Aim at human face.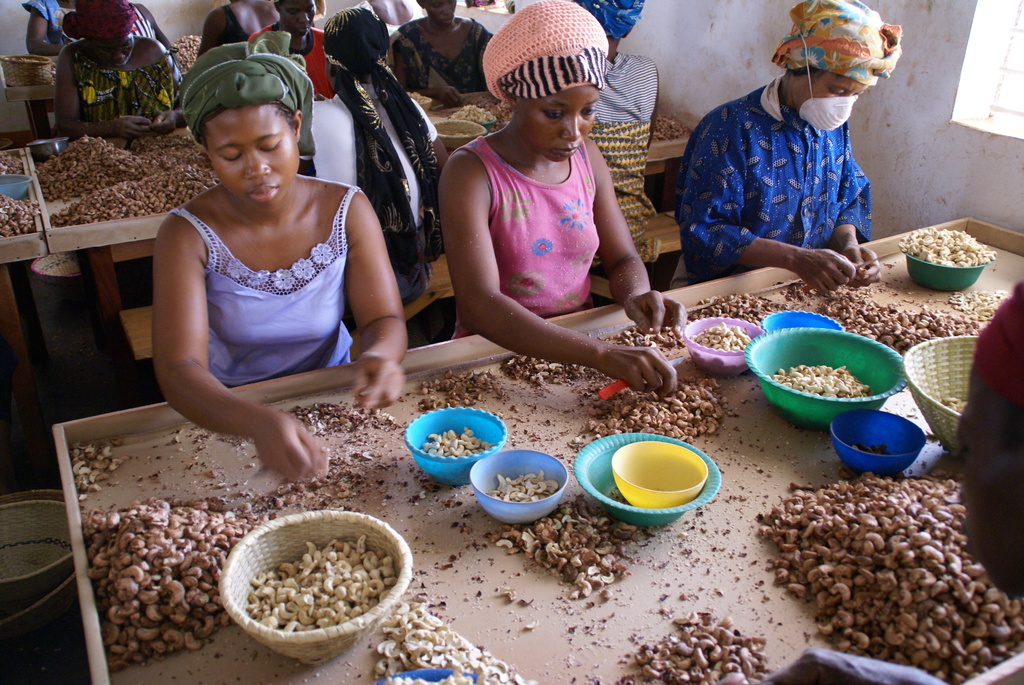
Aimed at locate(277, 0, 316, 36).
